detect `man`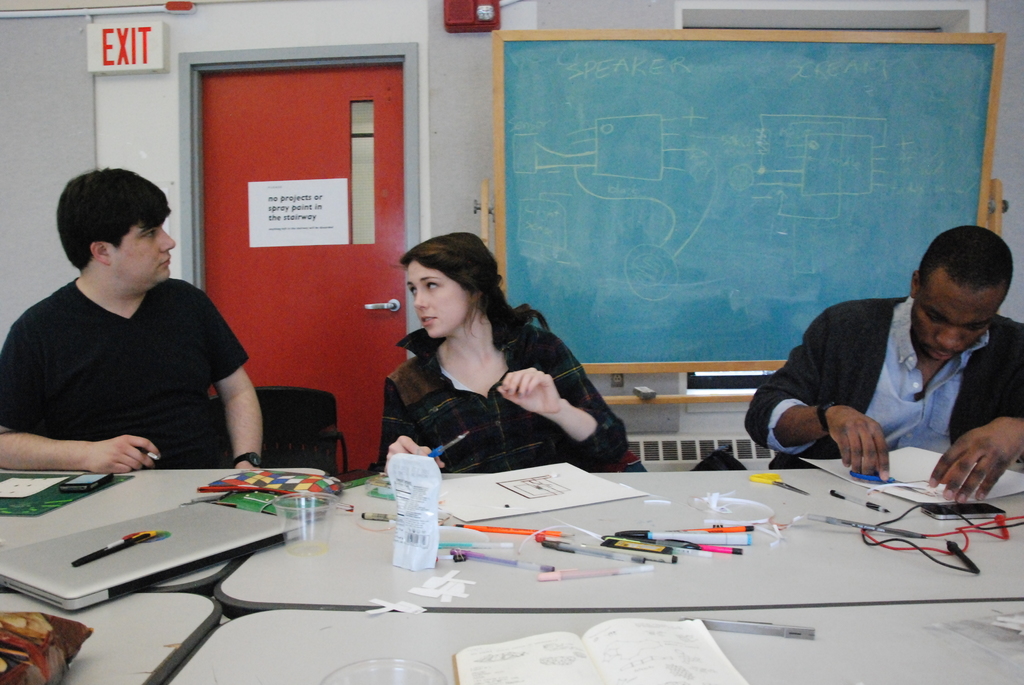
l=746, t=231, r=1023, b=505
